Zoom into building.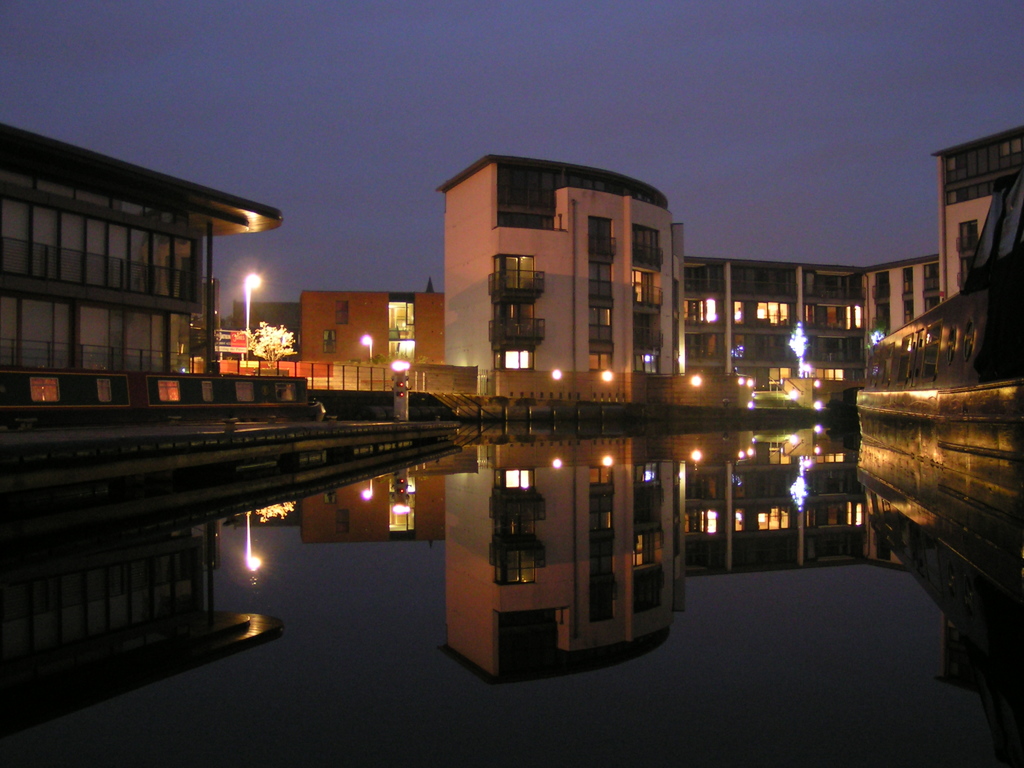
Zoom target: pyautogui.locateOnScreen(862, 253, 941, 349).
